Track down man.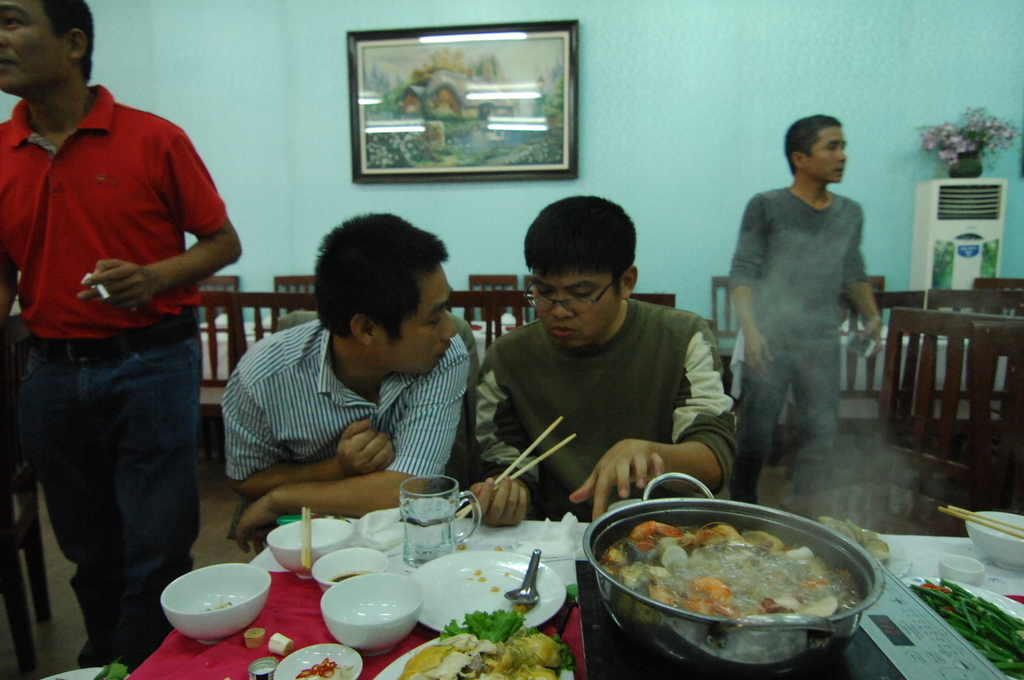
Tracked to (x1=730, y1=114, x2=895, y2=513).
